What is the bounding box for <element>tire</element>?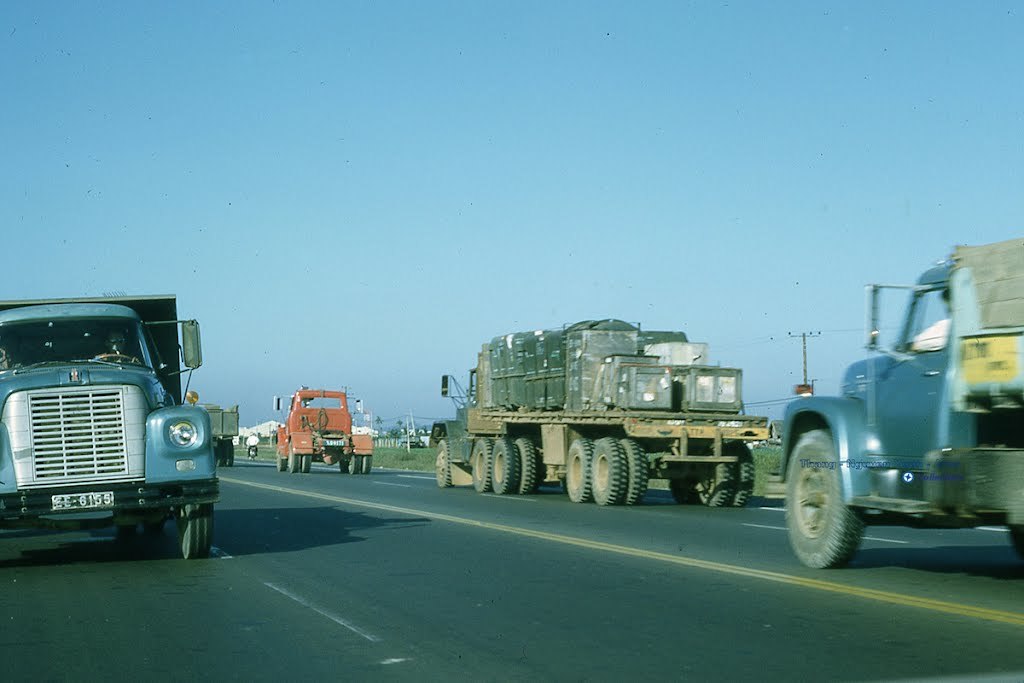
bbox=(1009, 521, 1023, 552).
